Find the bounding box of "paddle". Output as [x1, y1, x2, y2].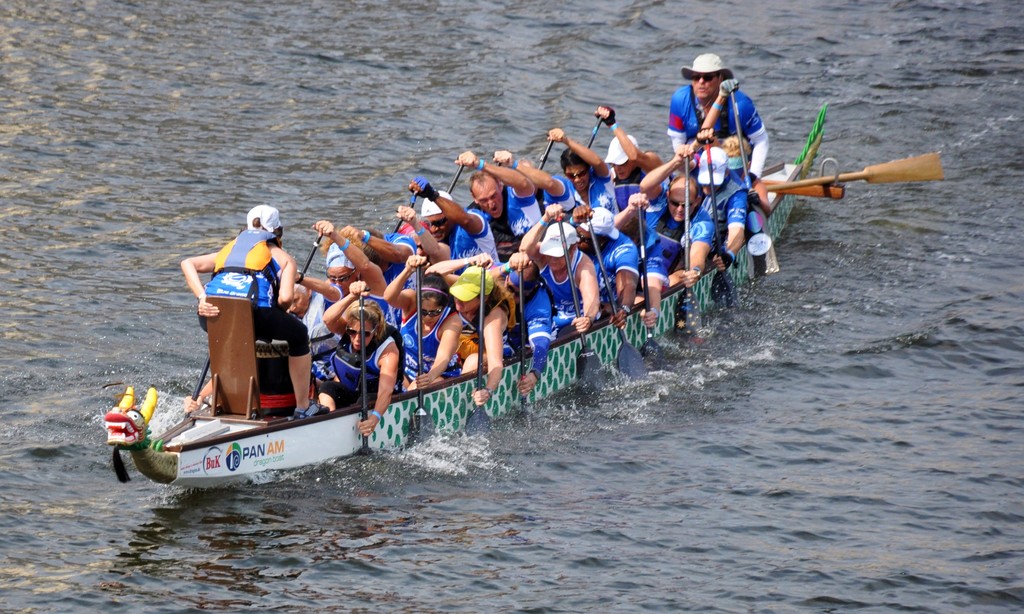
[188, 355, 217, 418].
